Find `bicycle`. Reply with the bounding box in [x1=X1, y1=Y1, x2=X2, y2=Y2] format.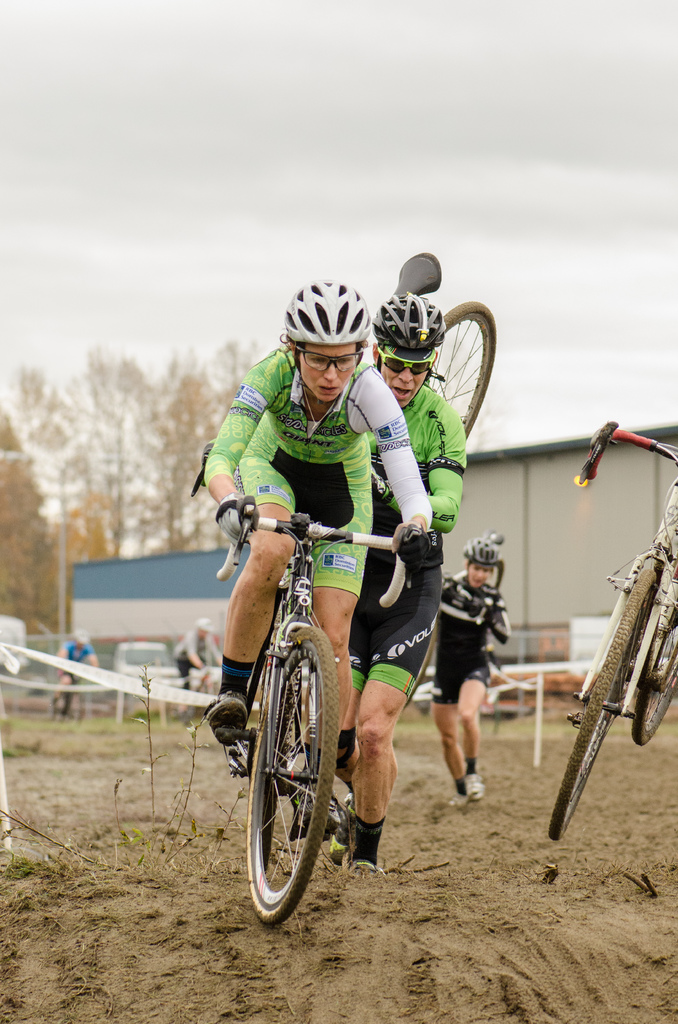
[x1=211, y1=486, x2=402, y2=924].
